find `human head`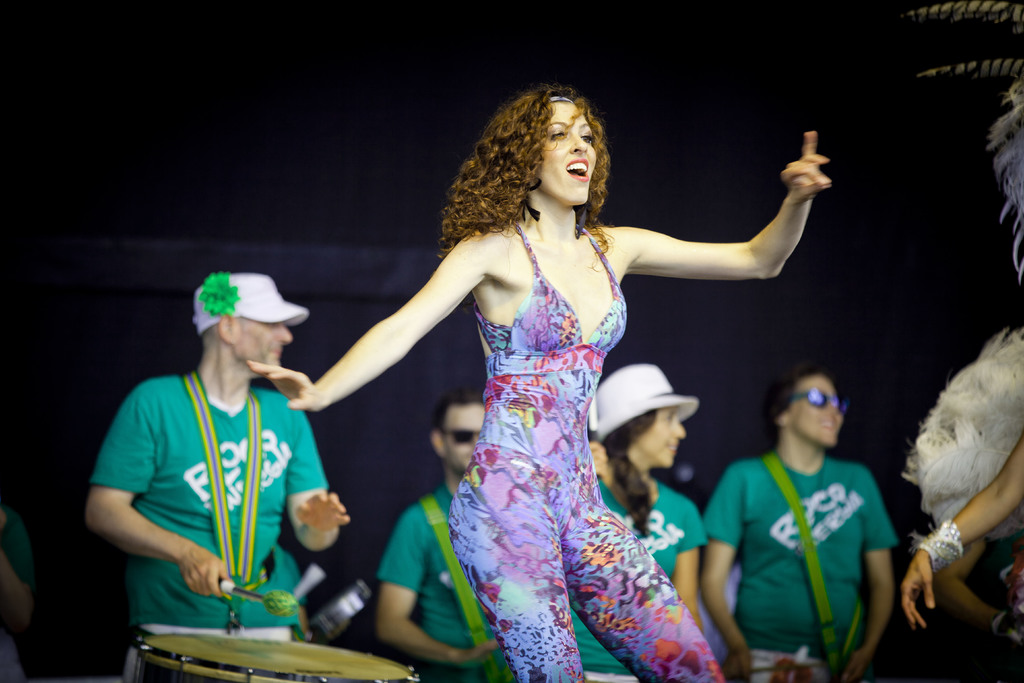
{"x1": 486, "y1": 92, "x2": 607, "y2": 204}
